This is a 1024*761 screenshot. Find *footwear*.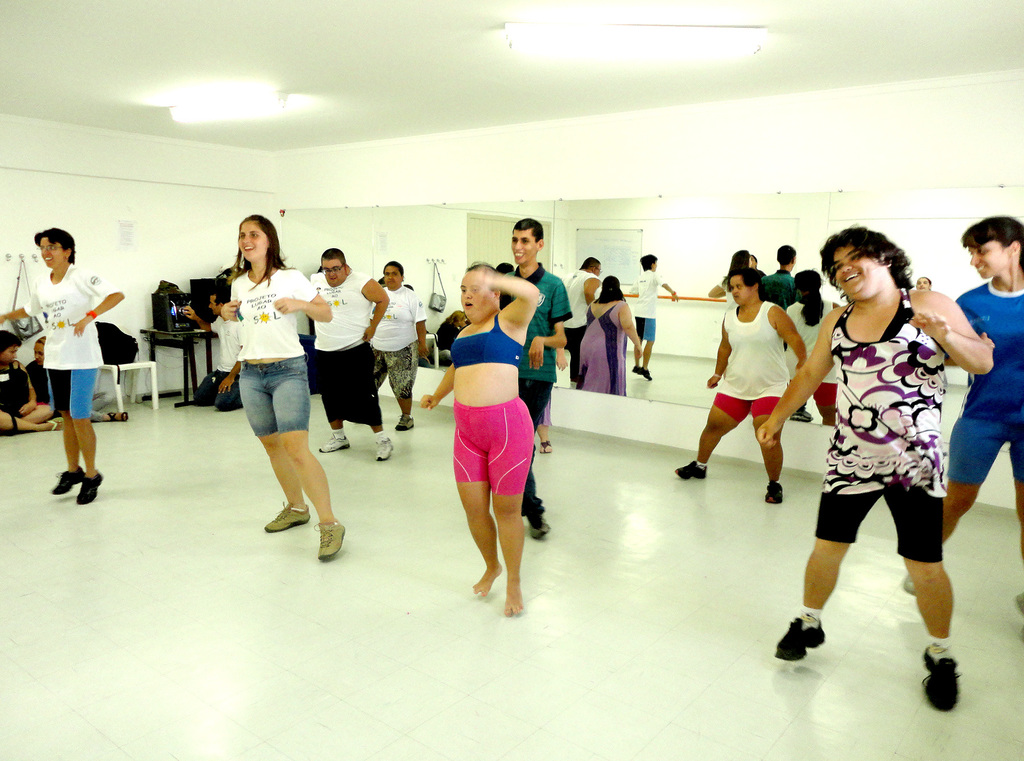
Bounding box: l=922, t=654, r=967, b=712.
